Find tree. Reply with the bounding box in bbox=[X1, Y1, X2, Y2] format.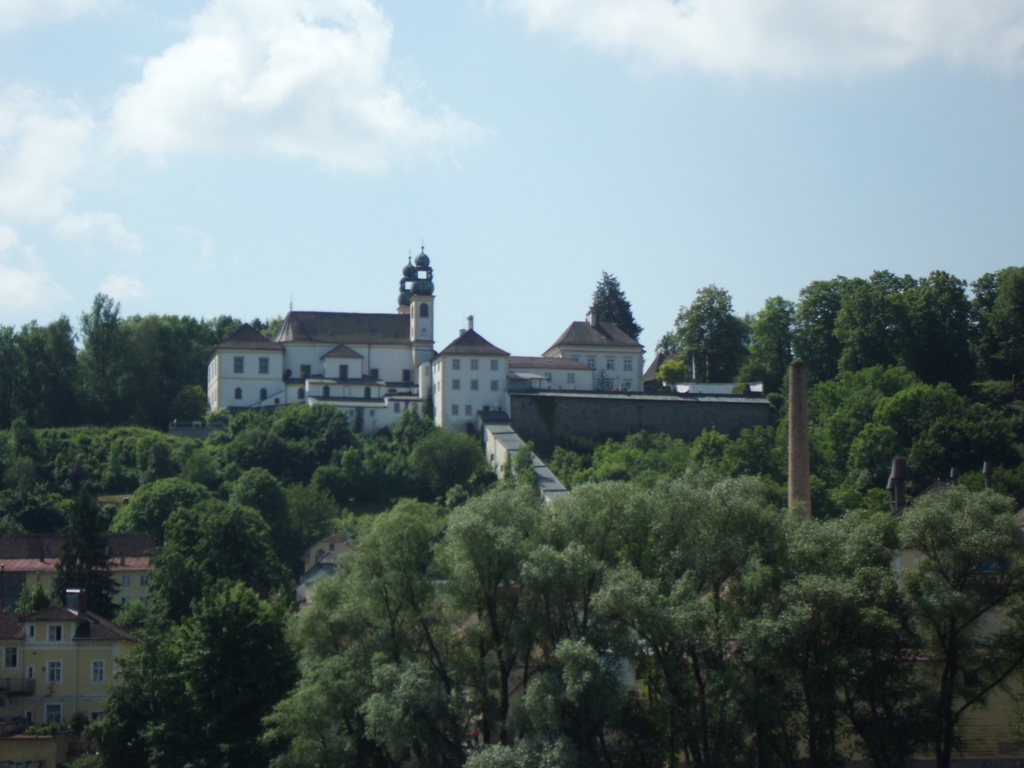
bbox=[429, 477, 559, 767].
